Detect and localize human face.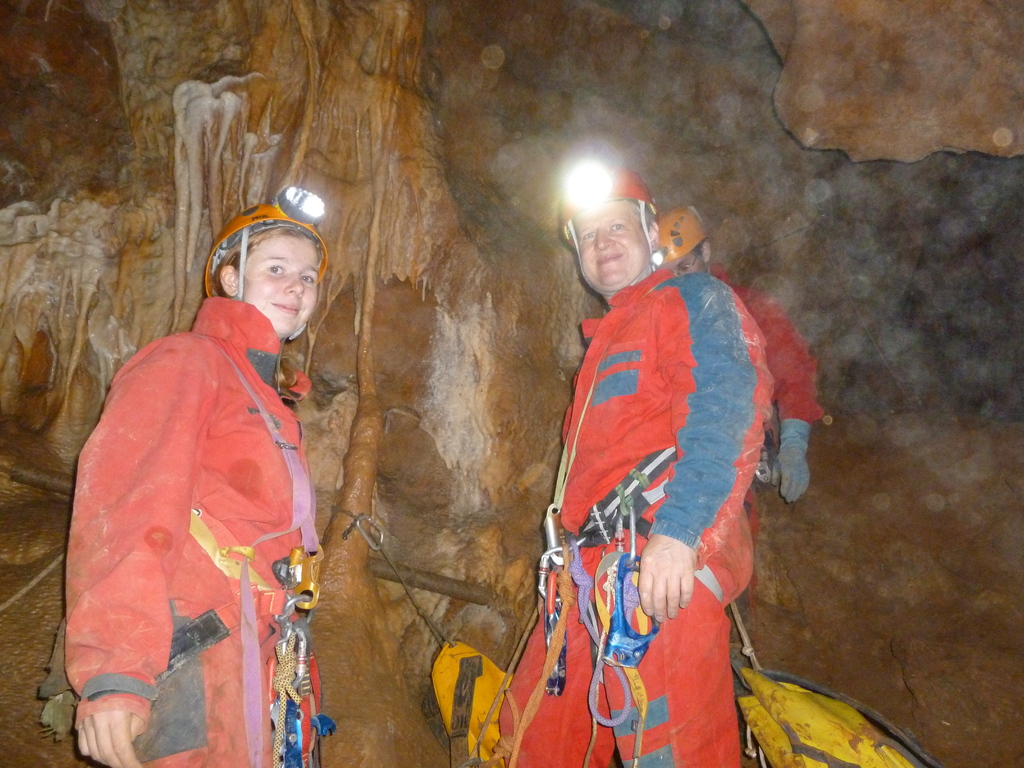
Localized at left=239, top=233, right=319, bottom=338.
